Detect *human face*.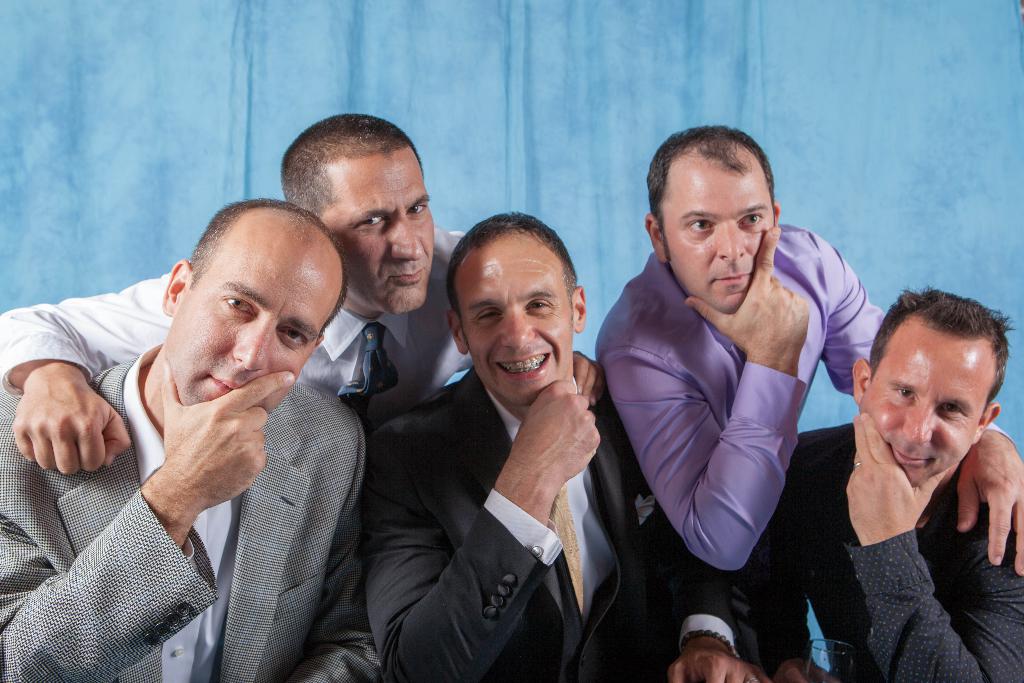
Detected at (left=168, top=227, right=340, bottom=406).
